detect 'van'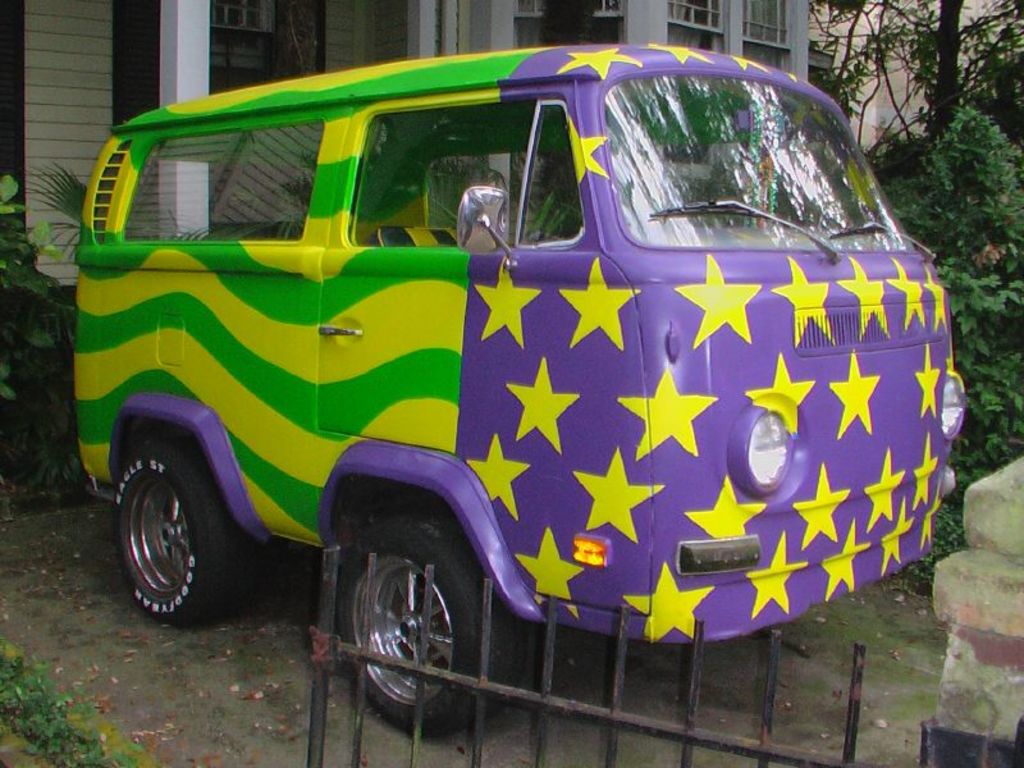
[68, 46, 970, 726]
